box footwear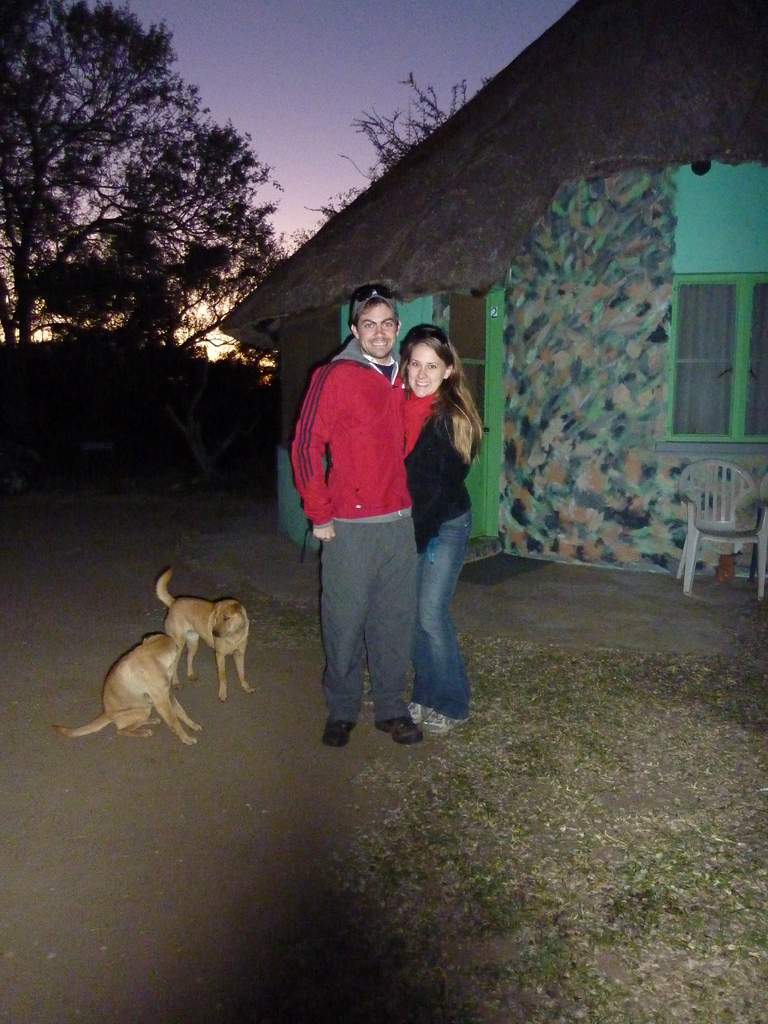
bbox=(419, 711, 472, 735)
